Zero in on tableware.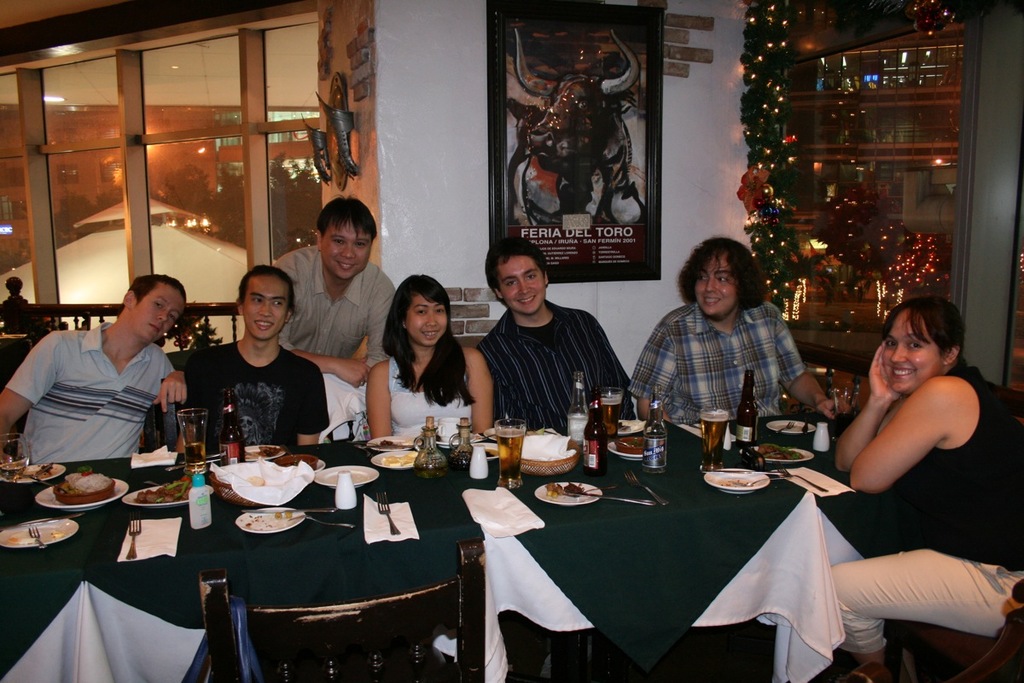
Zeroed in: <bbox>573, 494, 655, 510</bbox>.
